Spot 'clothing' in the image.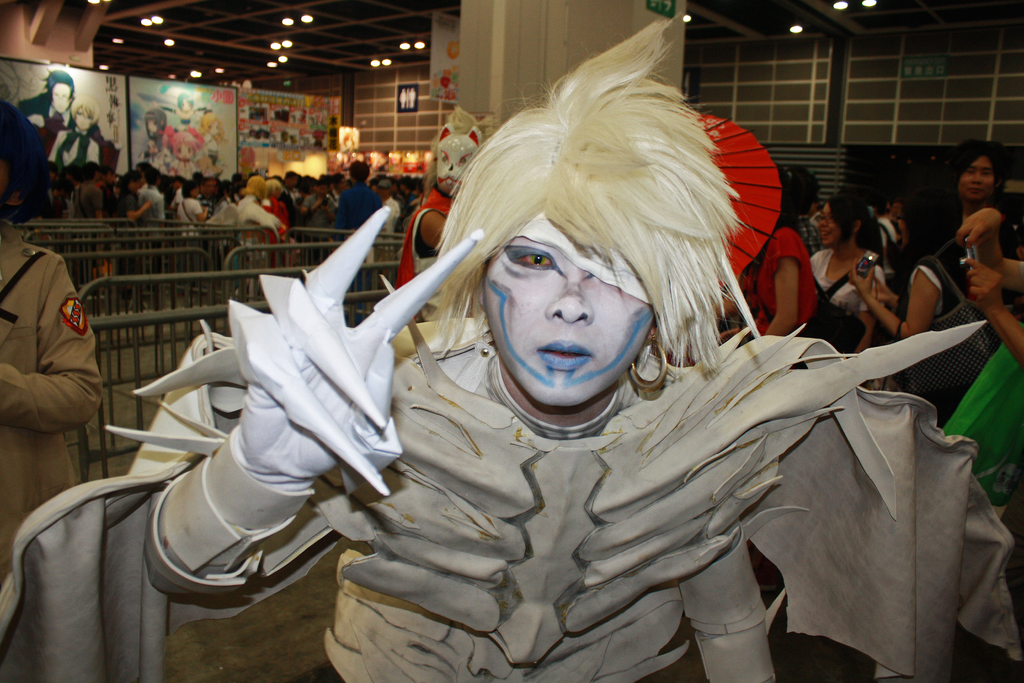
'clothing' found at box(806, 246, 883, 321).
